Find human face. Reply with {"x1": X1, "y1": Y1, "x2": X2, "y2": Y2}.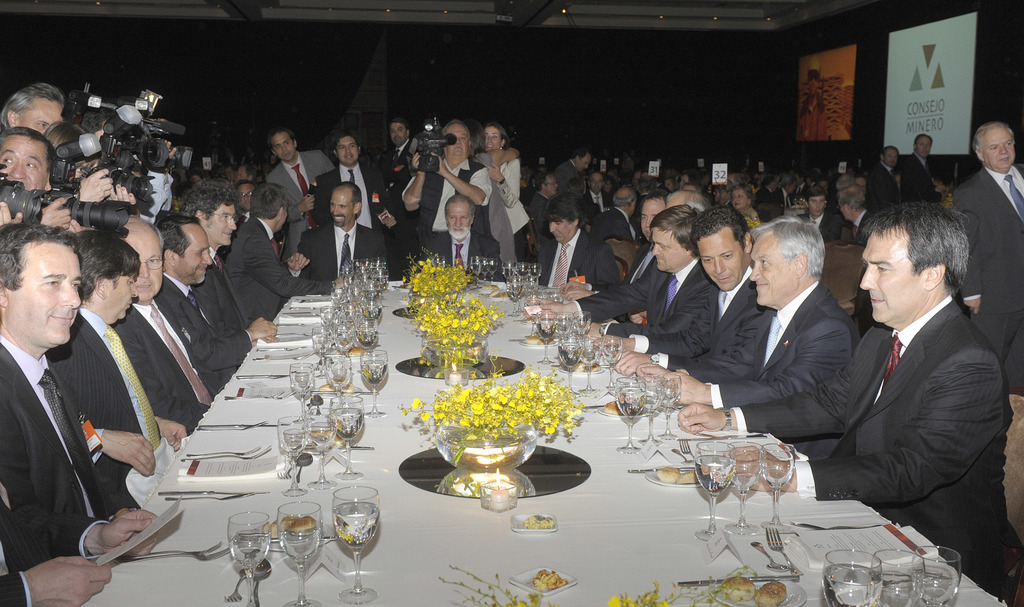
{"x1": 859, "y1": 225, "x2": 925, "y2": 323}.
